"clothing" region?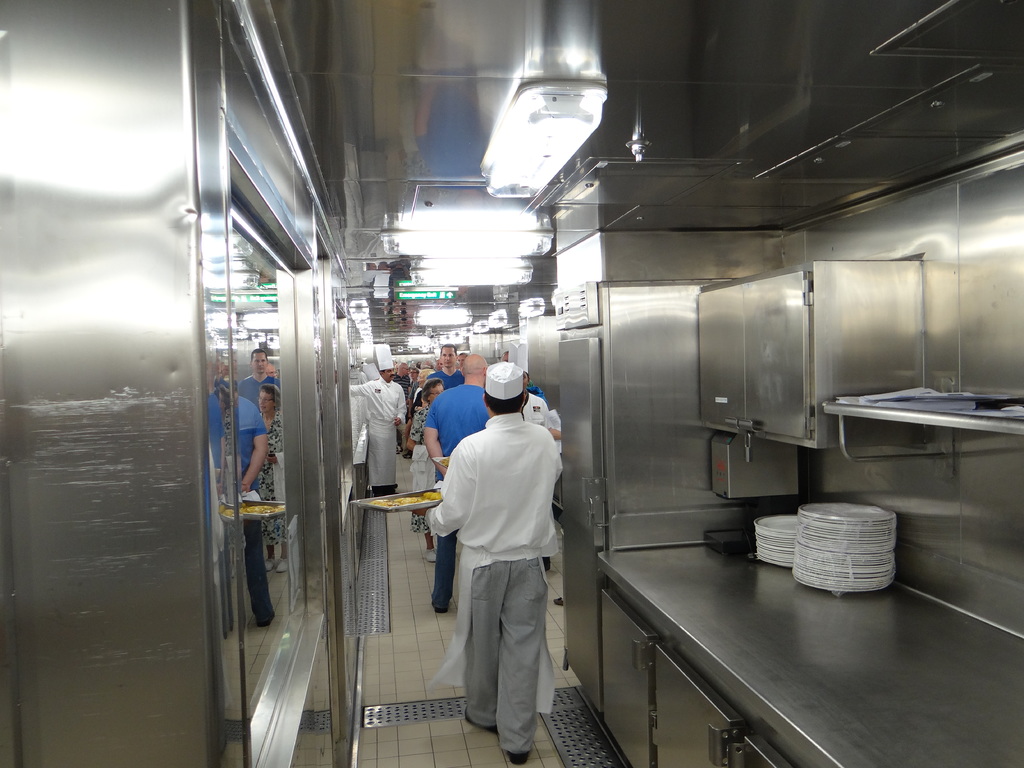
region(405, 402, 446, 512)
